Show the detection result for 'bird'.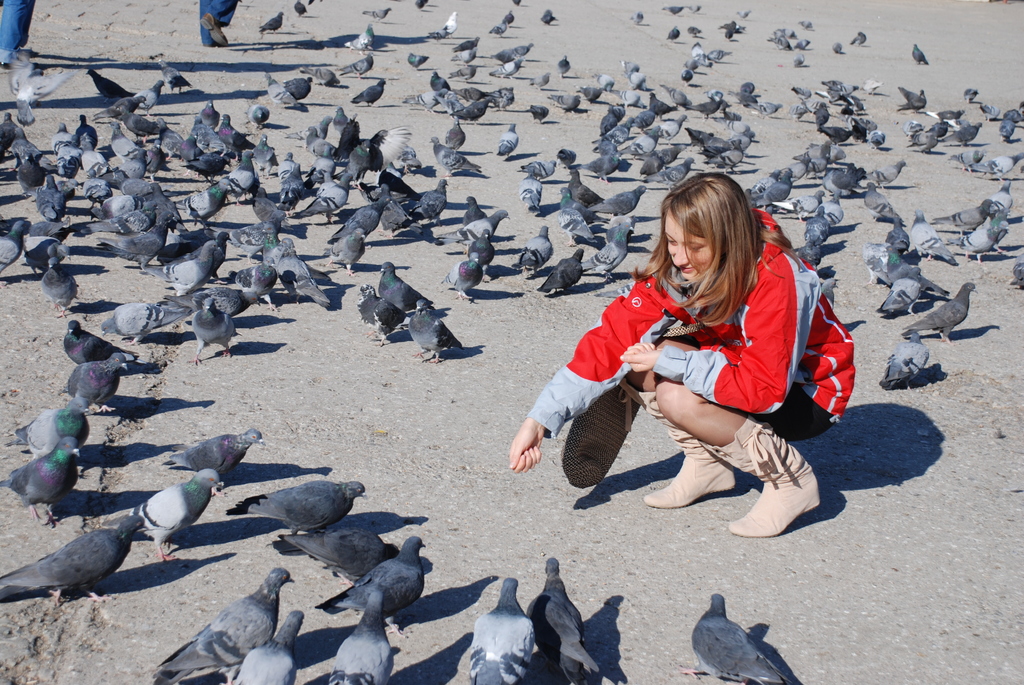
{"left": 902, "top": 277, "right": 985, "bottom": 347}.
